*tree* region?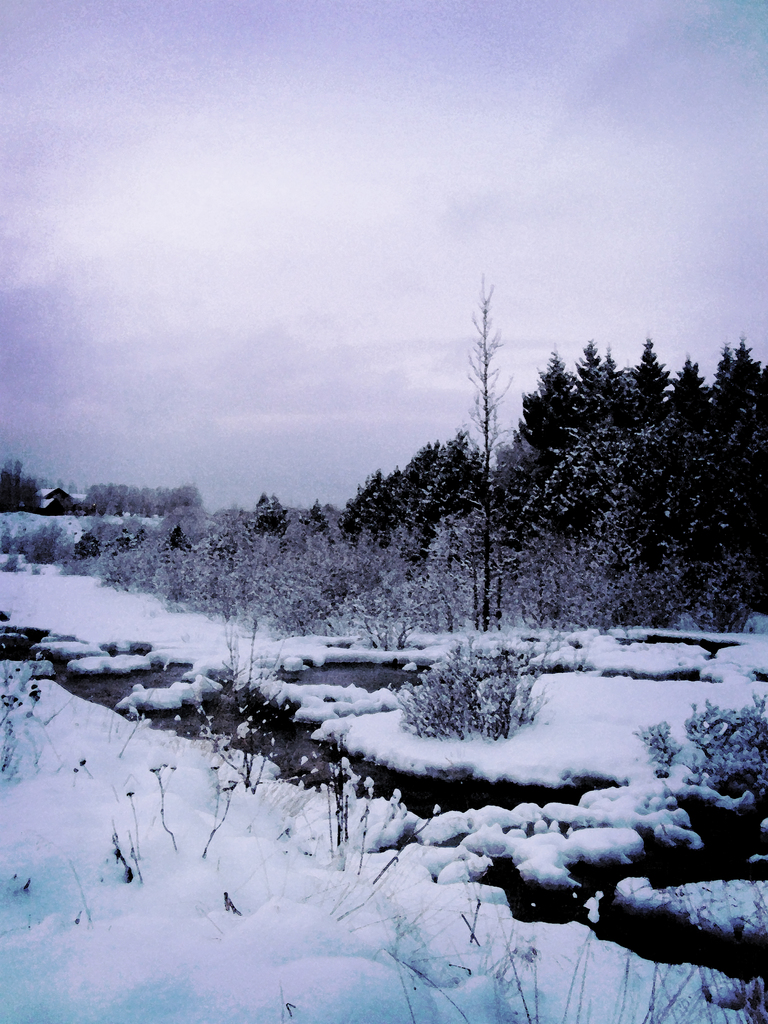
x1=580, y1=339, x2=600, y2=458
